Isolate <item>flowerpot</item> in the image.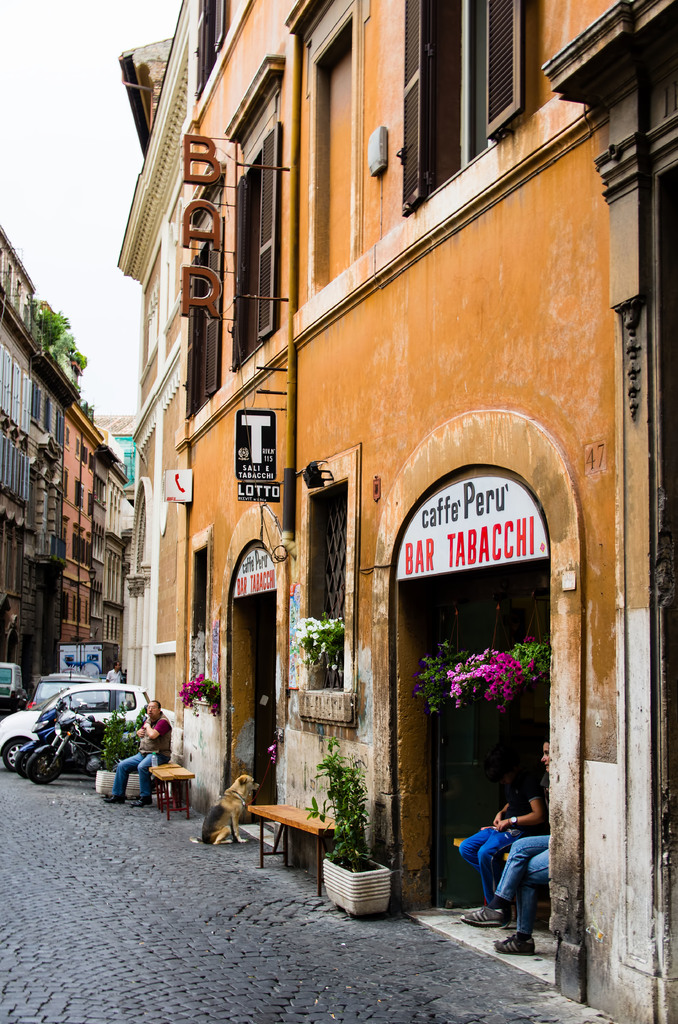
Isolated region: region(88, 770, 120, 793).
